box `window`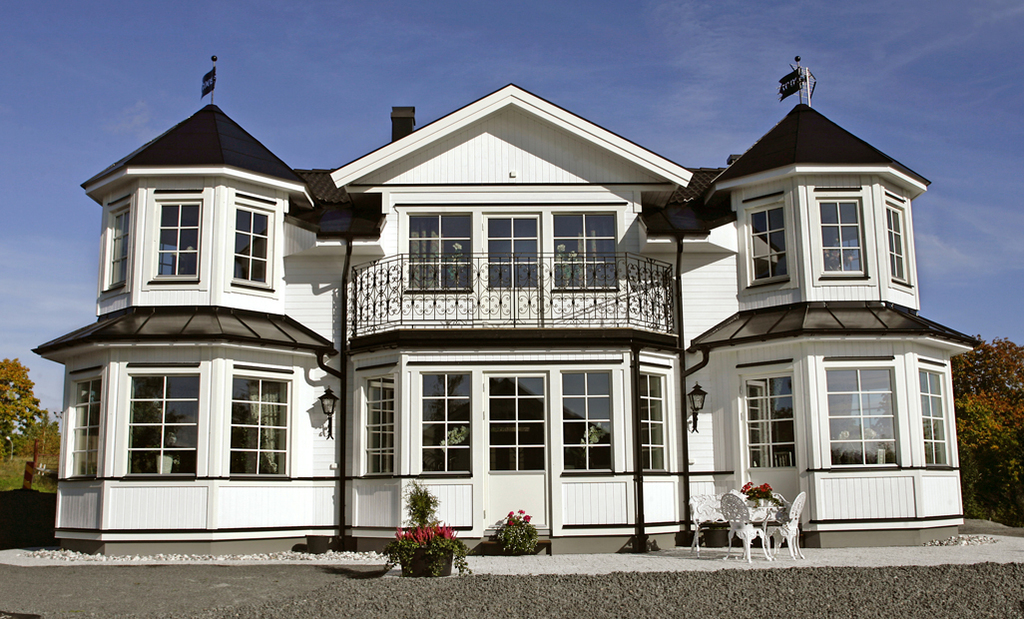
bbox=[747, 204, 781, 278]
